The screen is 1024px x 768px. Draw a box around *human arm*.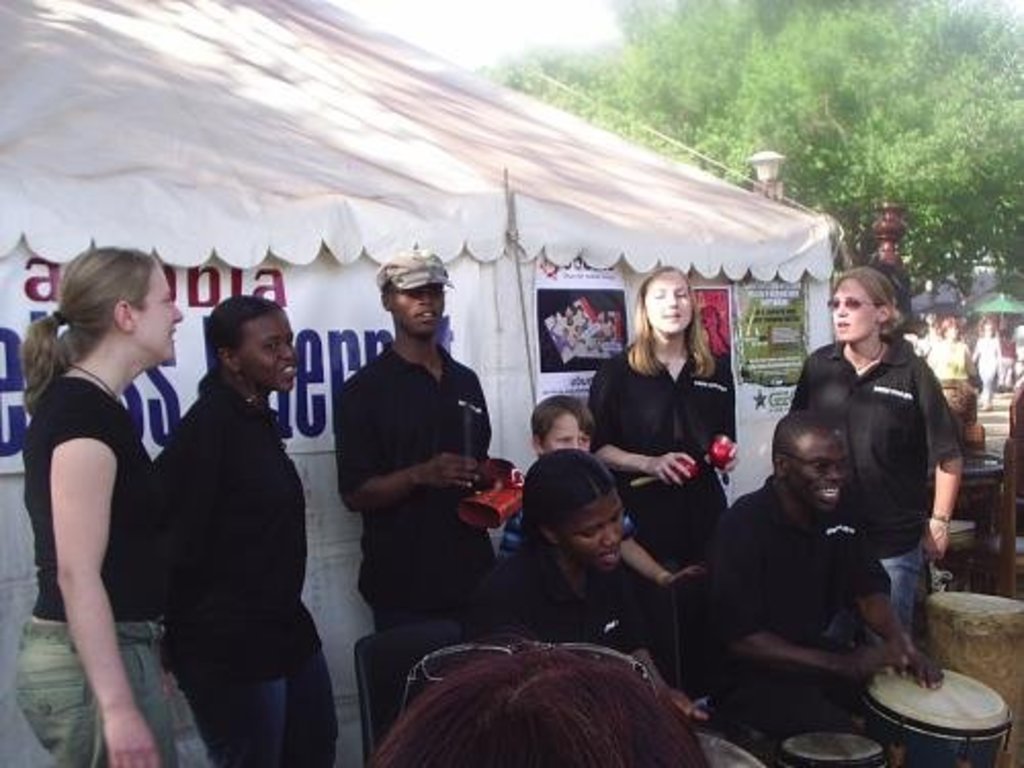
(x1=285, y1=449, x2=307, y2=618).
